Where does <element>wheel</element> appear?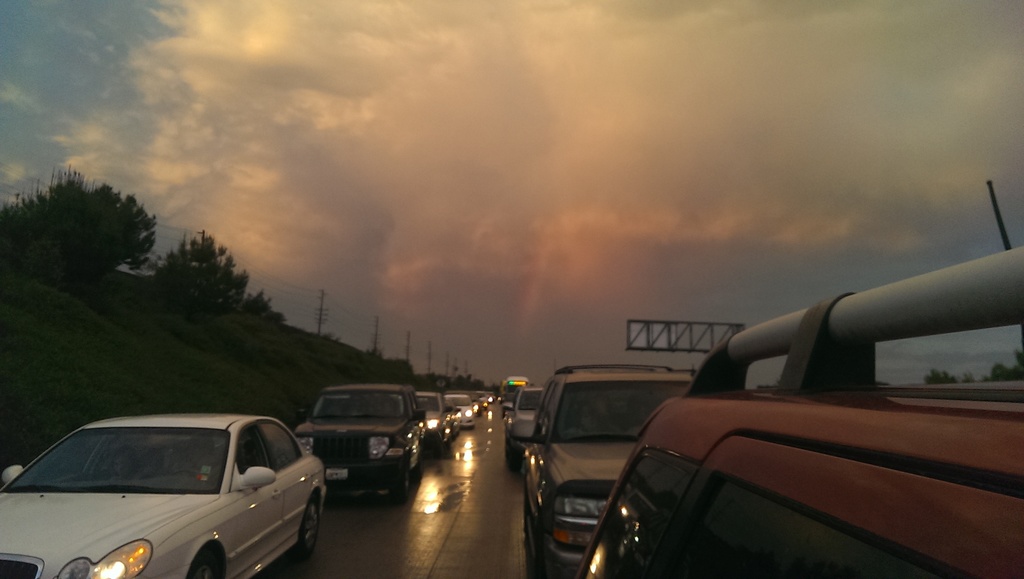
Appears at left=396, top=459, right=415, bottom=497.
